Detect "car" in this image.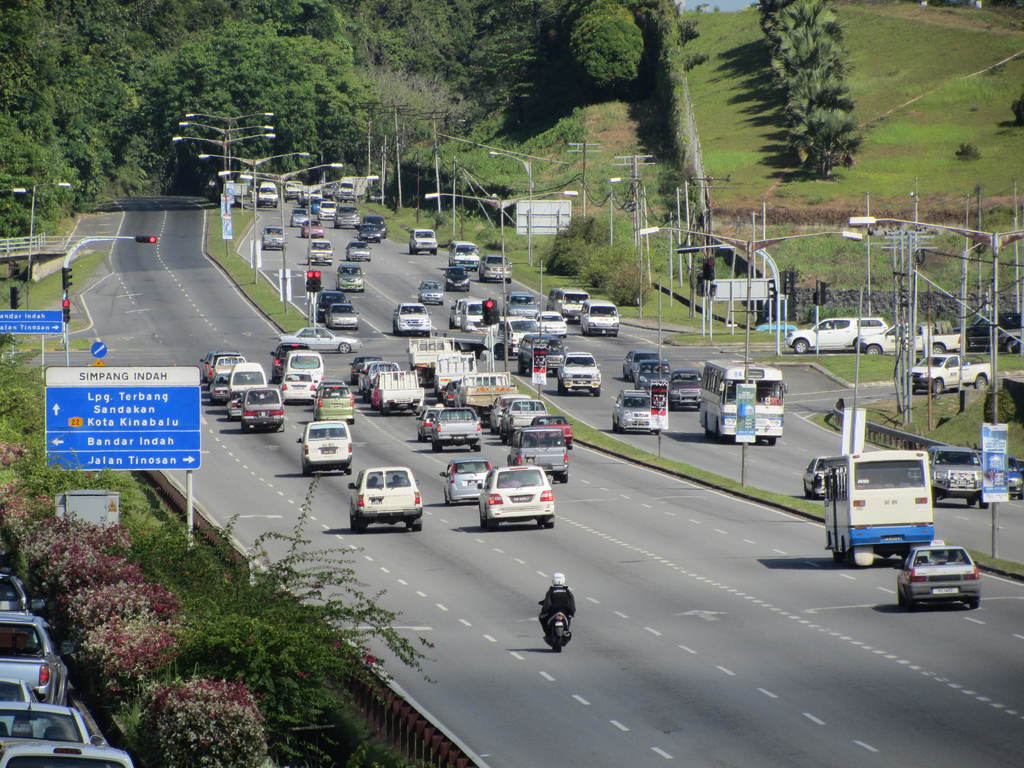
Detection: (x1=516, y1=426, x2=573, y2=479).
